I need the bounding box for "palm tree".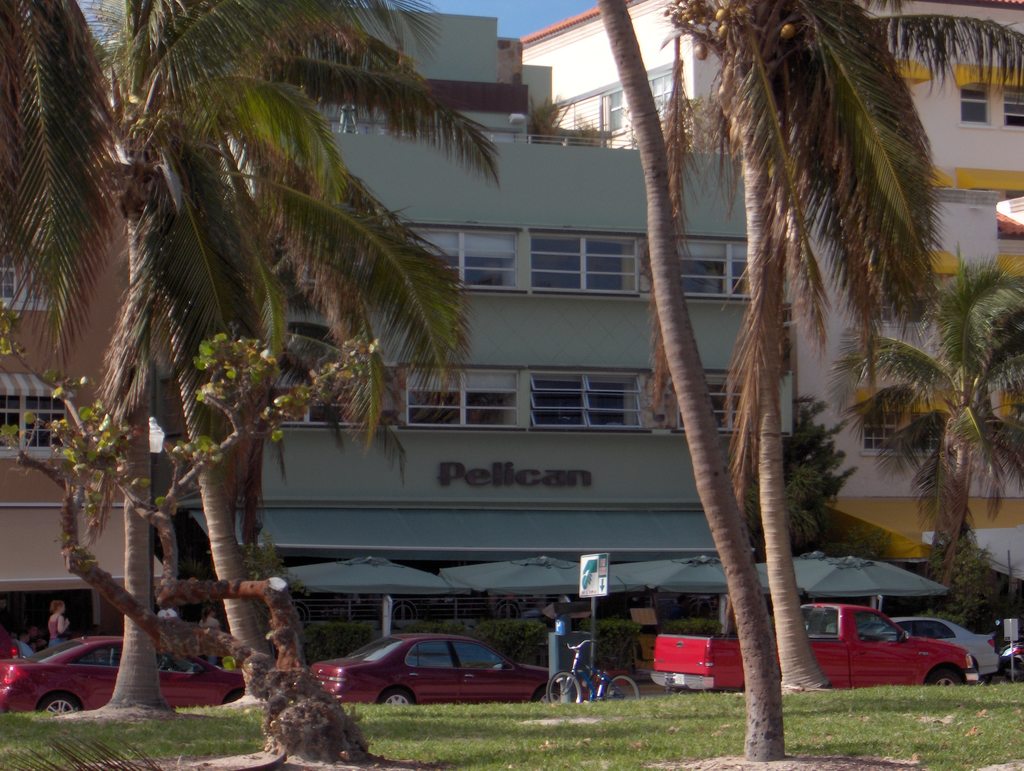
Here it is: locate(0, 0, 559, 770).
